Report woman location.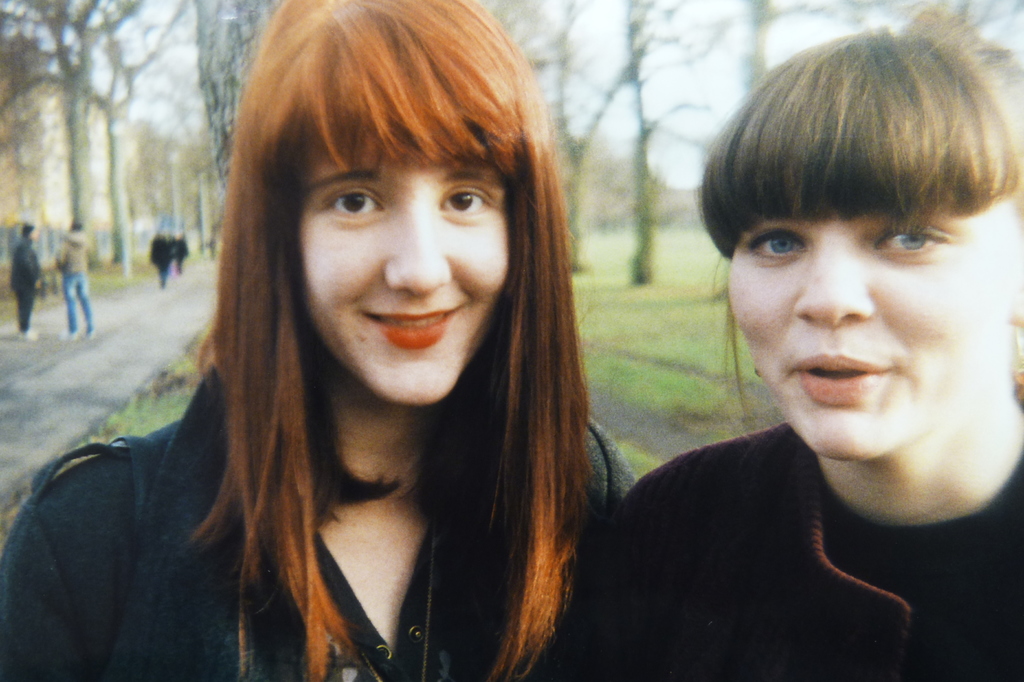
Report: [553, 29, 1023, 681].
